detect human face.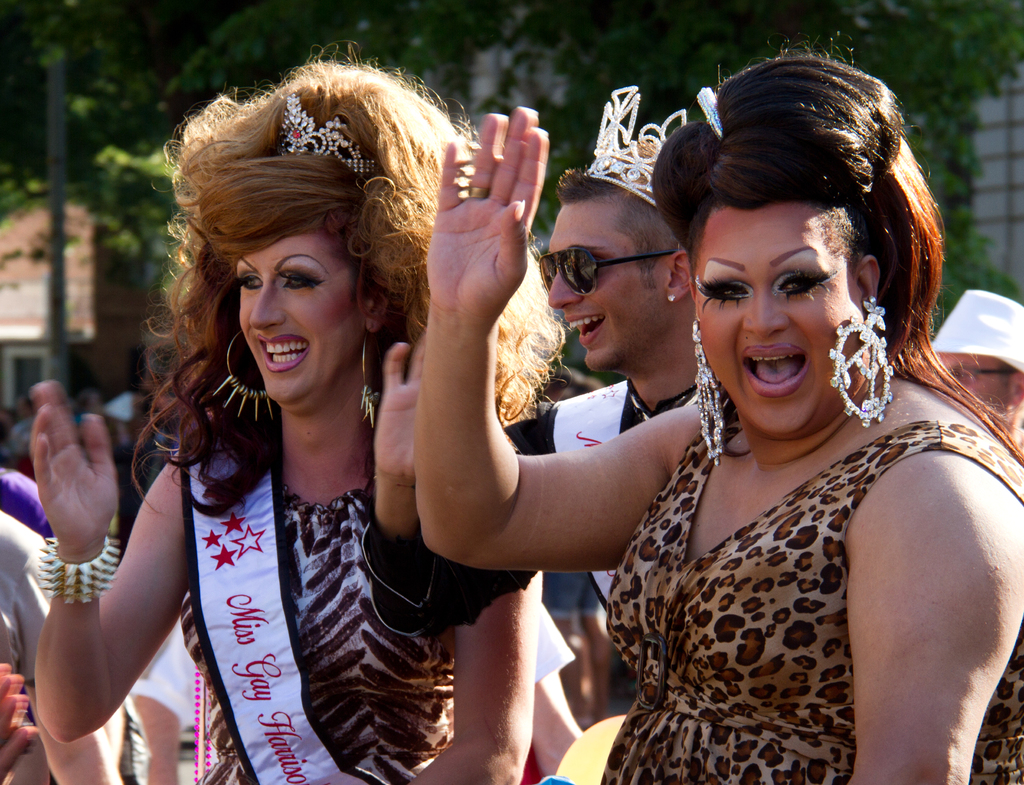
Detected at <bbox>546, 195, 671, 367</bbox>.
